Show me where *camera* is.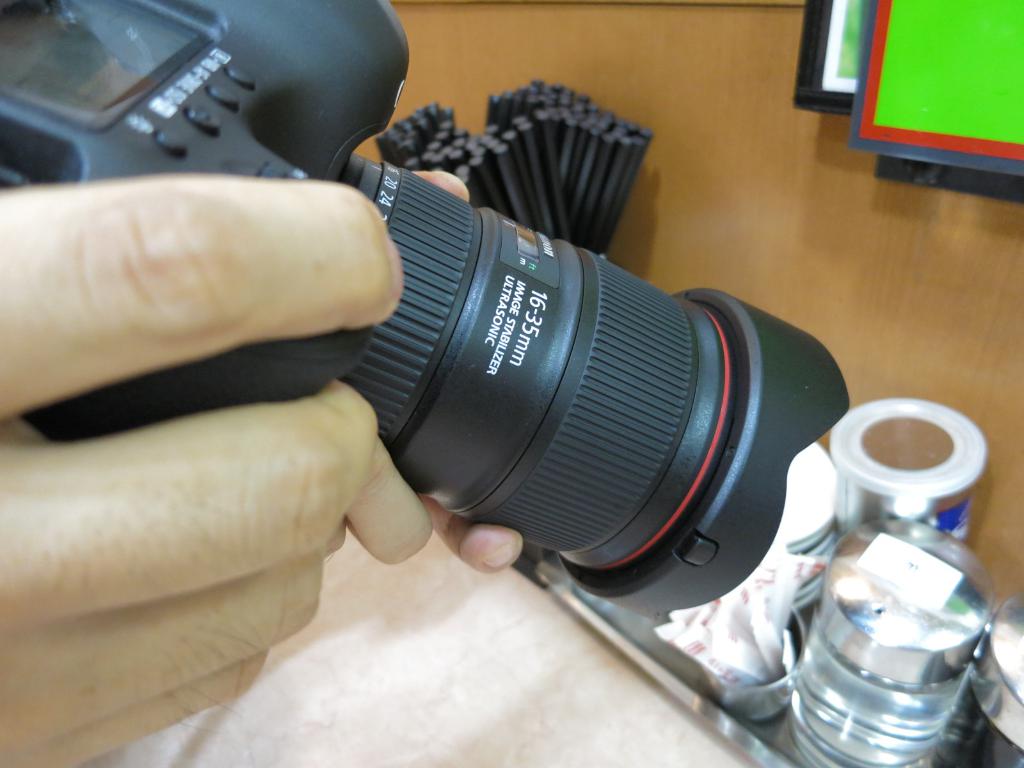
*camera* is at (left=0, top=0, right=854, bottom=627).
